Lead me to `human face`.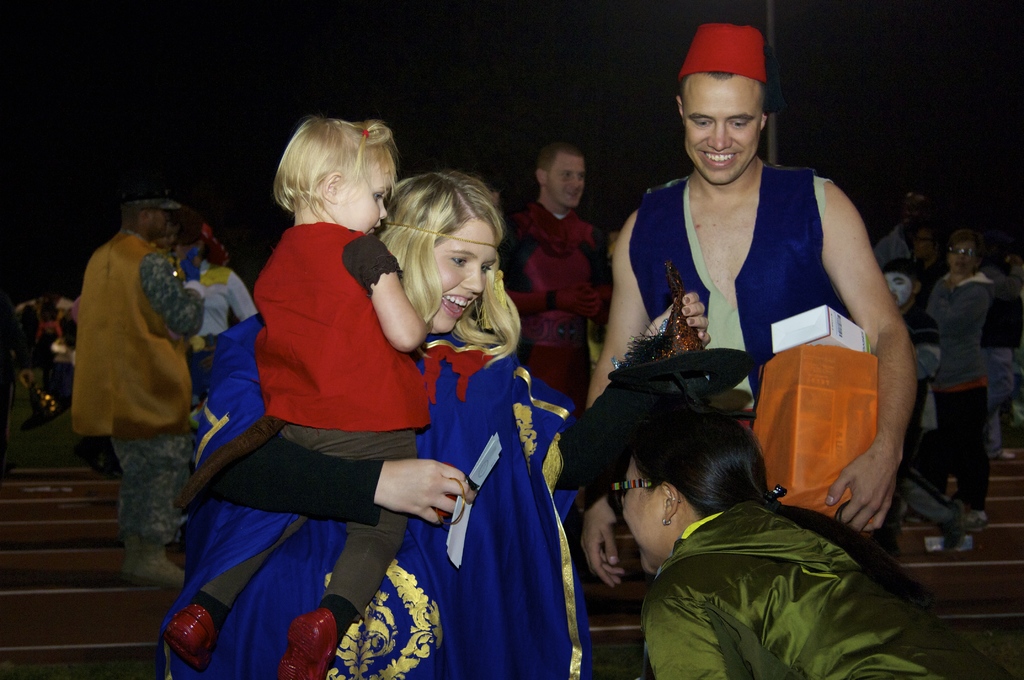
Lead to {"x1": 434, "y1": 219, "x2": 493, "y2": 333}.
